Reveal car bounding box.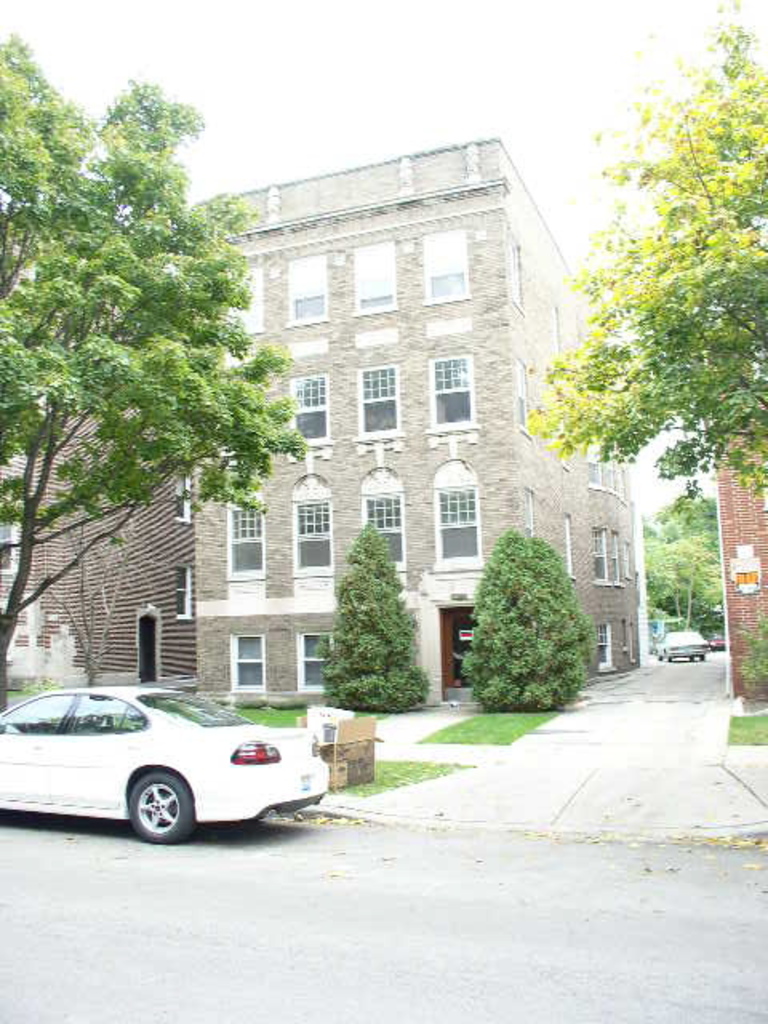
Revealed: (left=654, top=630, right=706, bottom=658).
